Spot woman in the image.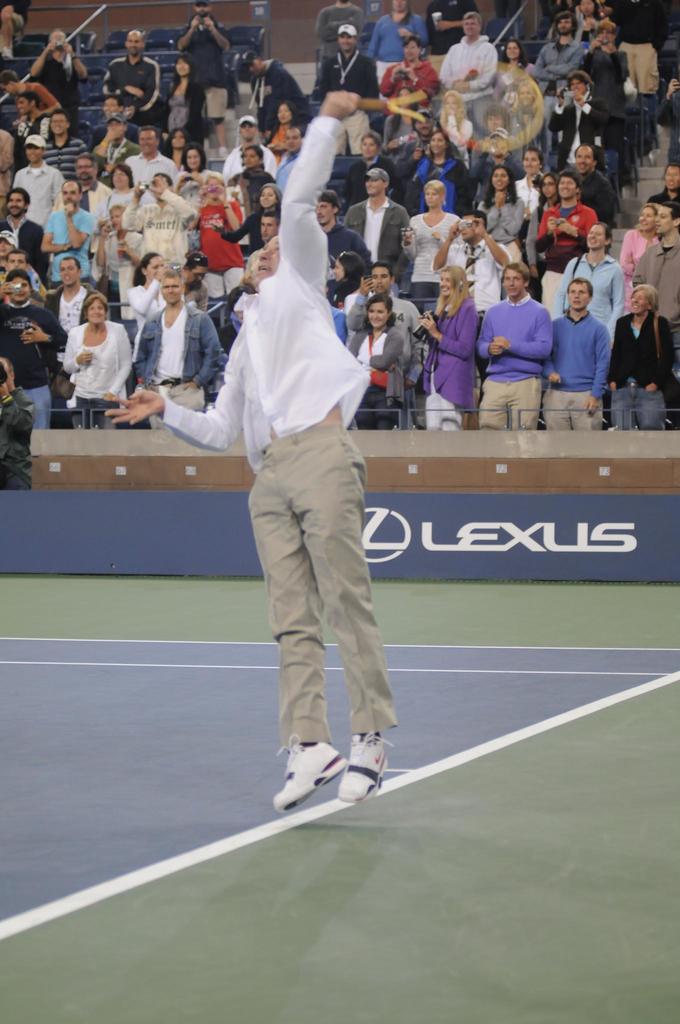
woman found at Rect(161, 129, 190, 165).
